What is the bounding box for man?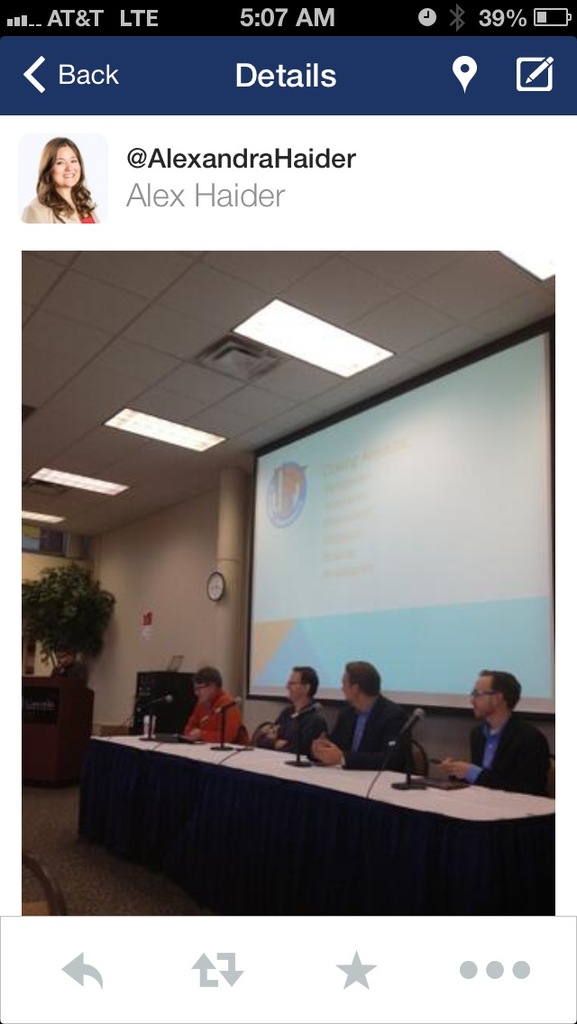
rect(451, 670, 556, 805).
